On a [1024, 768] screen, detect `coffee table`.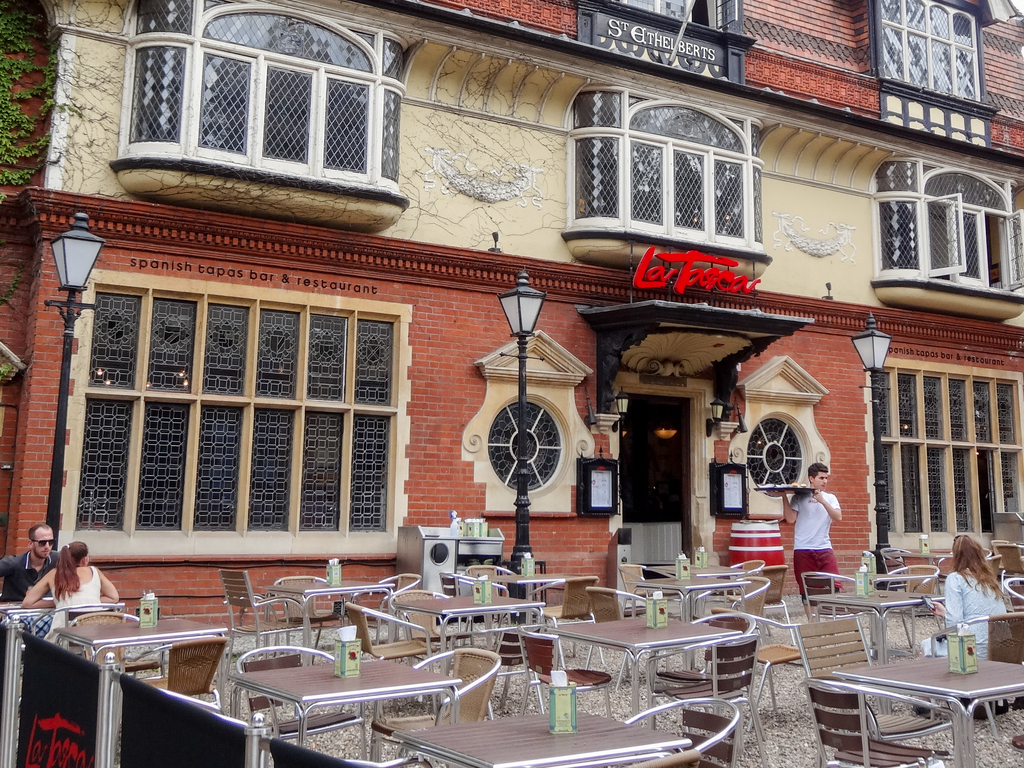
200, 632, 488, 753.
